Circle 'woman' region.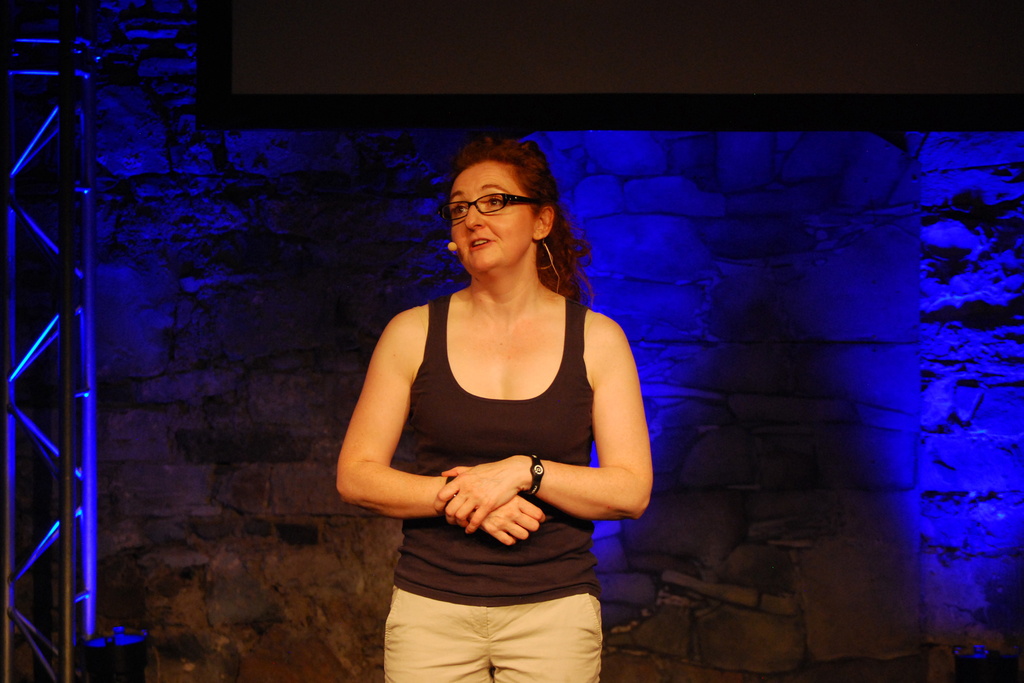
Region: BBox(335, 131, 659, 682).
